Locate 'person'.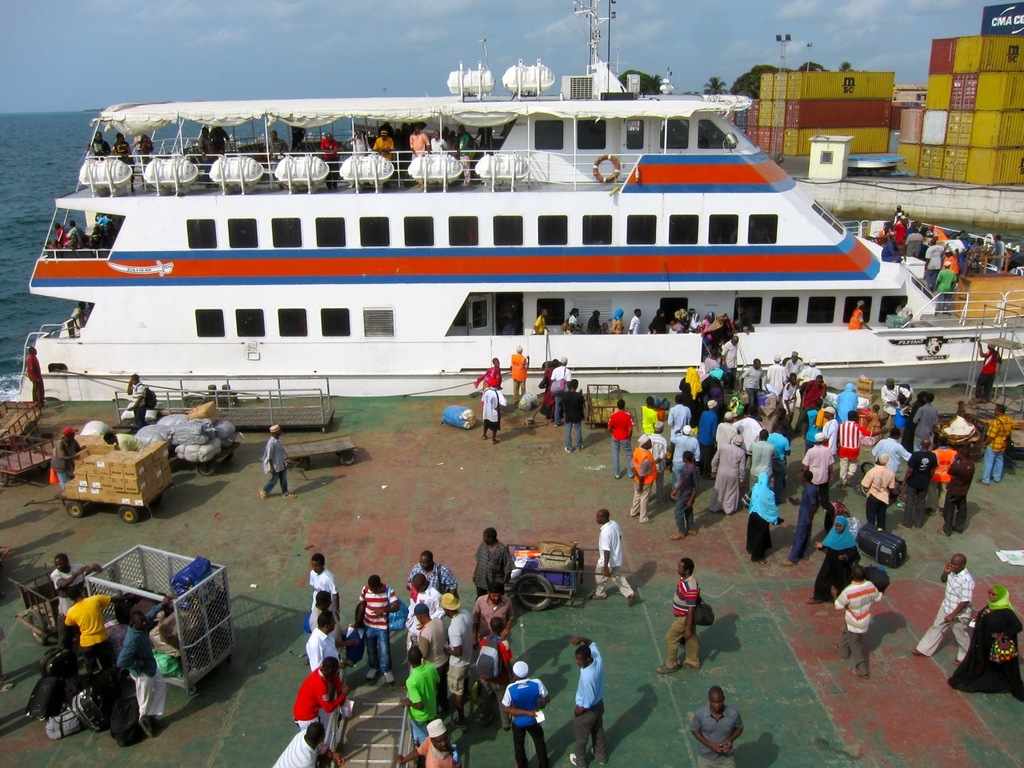
Bounding box: bbox(54, 554, 108, 642).
